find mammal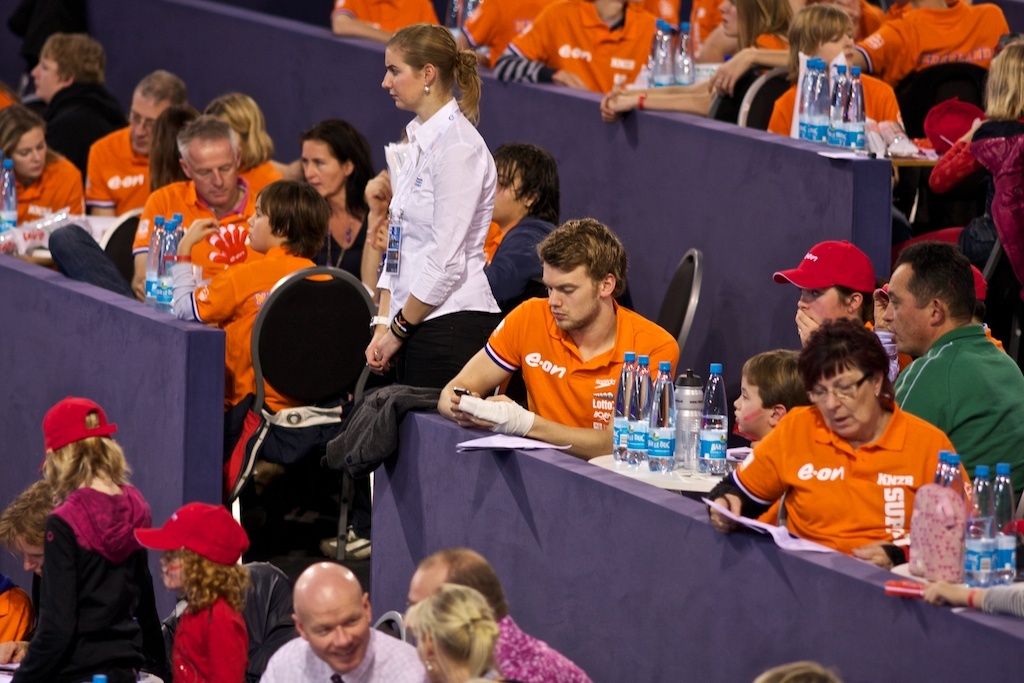
(359,16,511,417)
